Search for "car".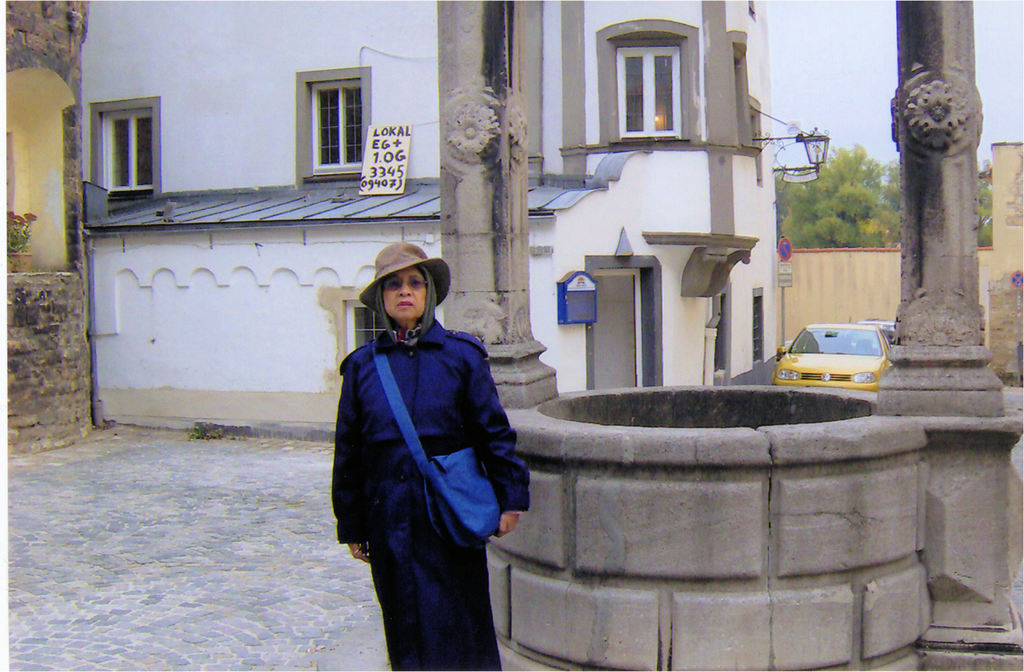
Found at x1=774, y1=323, x2=894, y2=388.
